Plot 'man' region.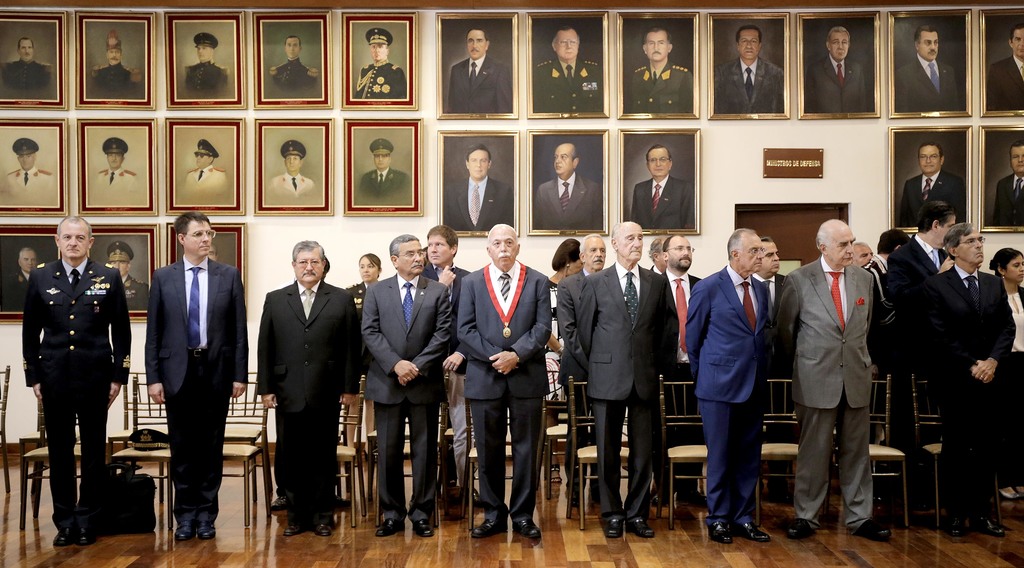
Plotted at [851, 235, 868, 267].
